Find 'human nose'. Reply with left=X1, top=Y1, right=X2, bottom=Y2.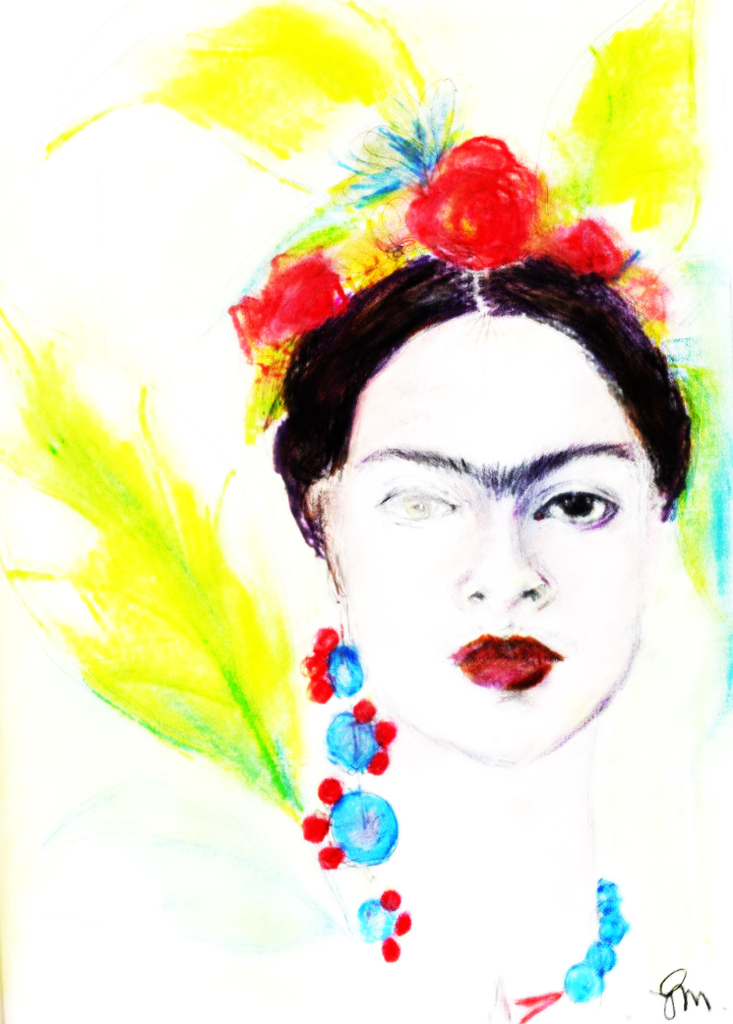
left=449, top=499, right=556, bottom=618.
